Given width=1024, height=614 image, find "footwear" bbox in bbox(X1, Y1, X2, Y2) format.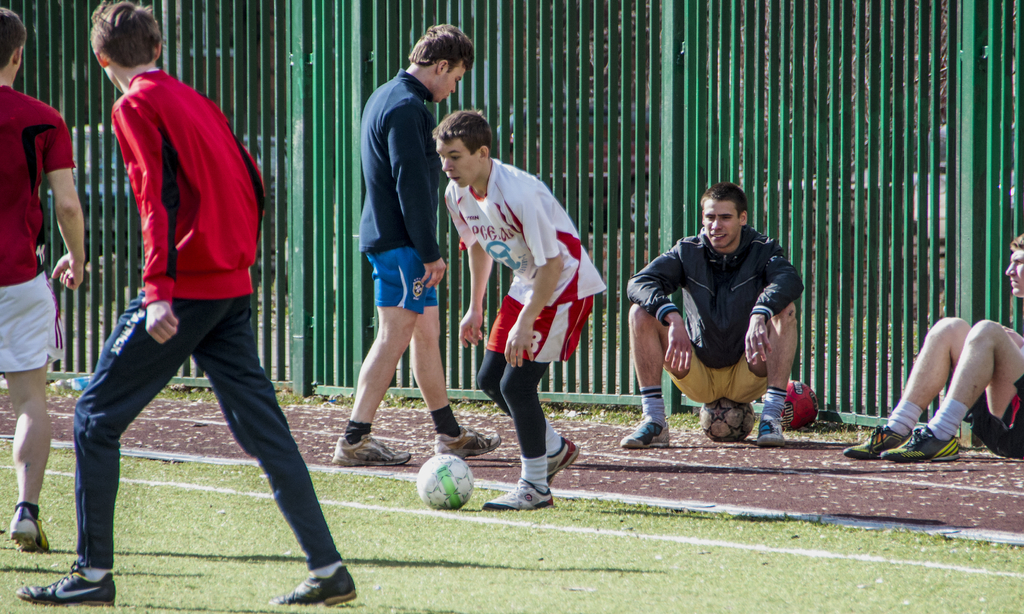
bbox(619, 417, 671, 449).
